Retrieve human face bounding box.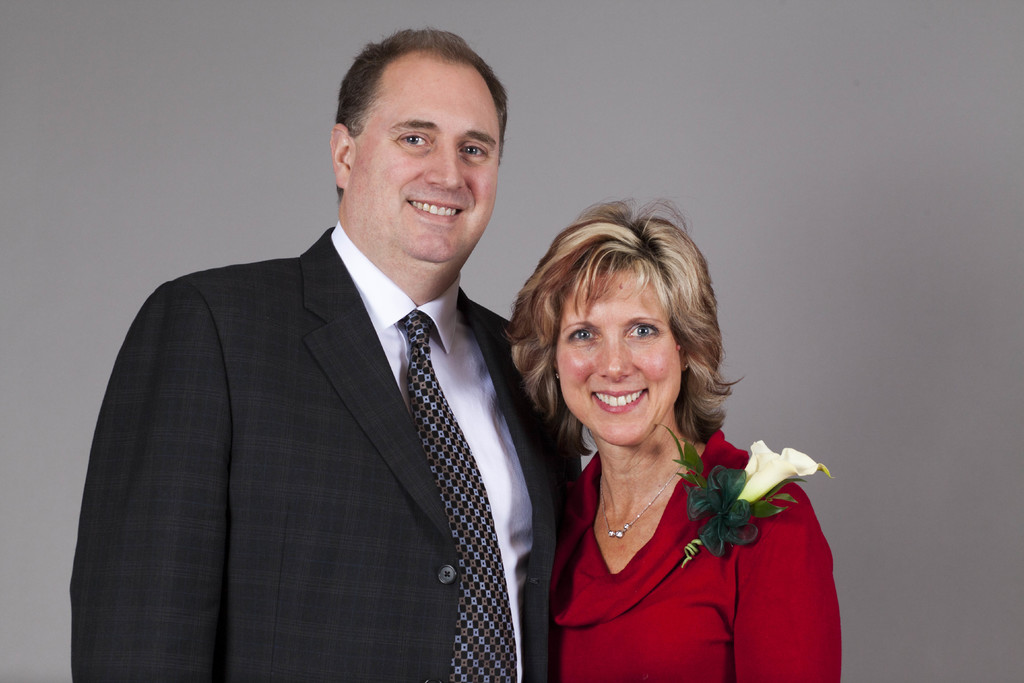
Bounding box: rect(561, 261, 685, 447).
